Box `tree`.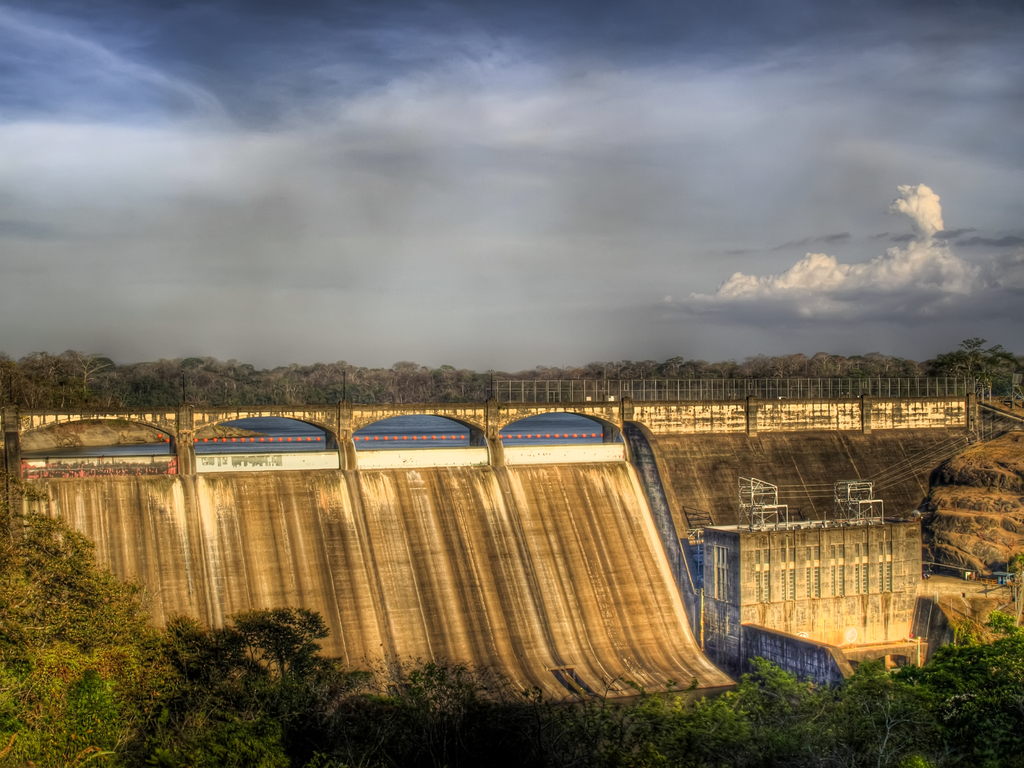
select_region(500, 676, 660, 767).
